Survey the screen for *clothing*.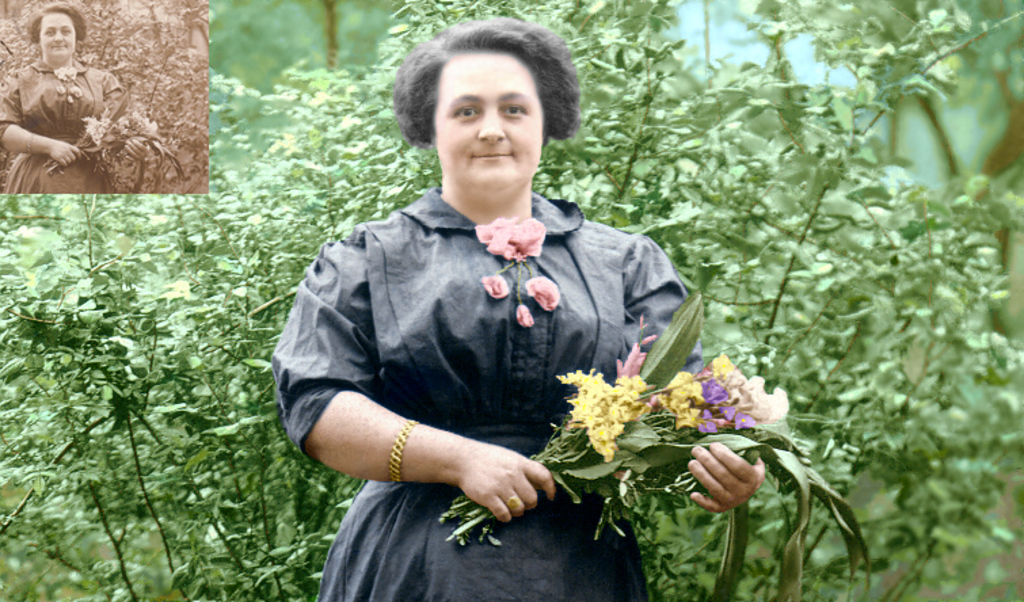
Survey found: left=271, top=191, right=713, bottom=601.
